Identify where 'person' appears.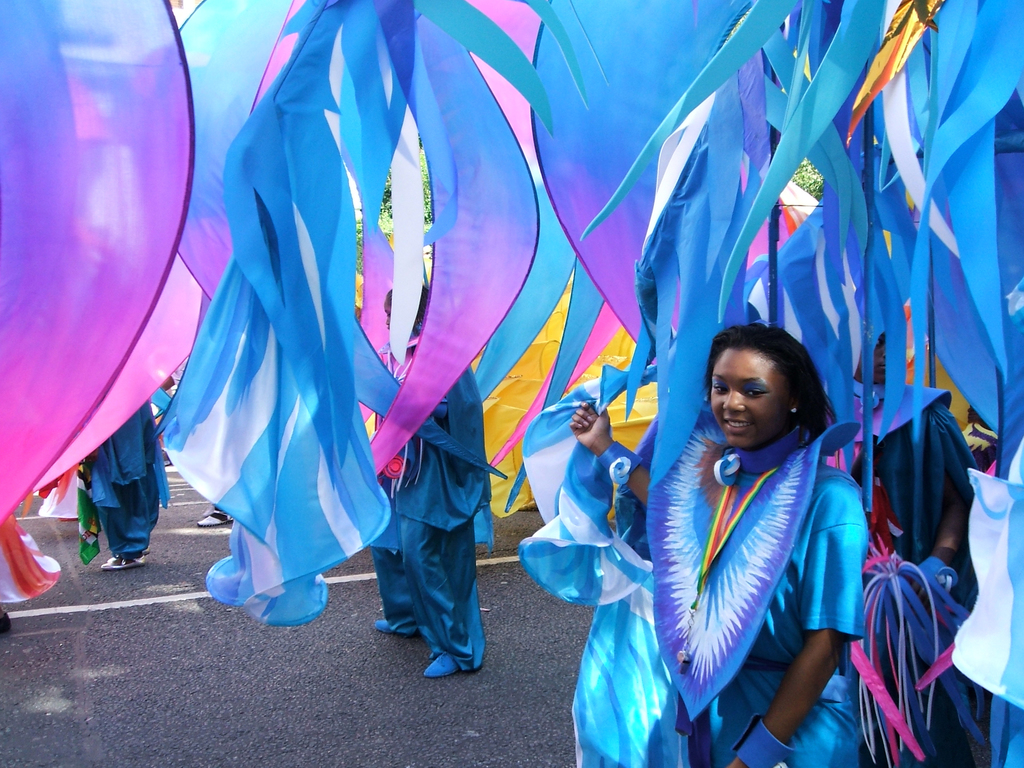
Appears at BBox(370, 284, 494, 676).
